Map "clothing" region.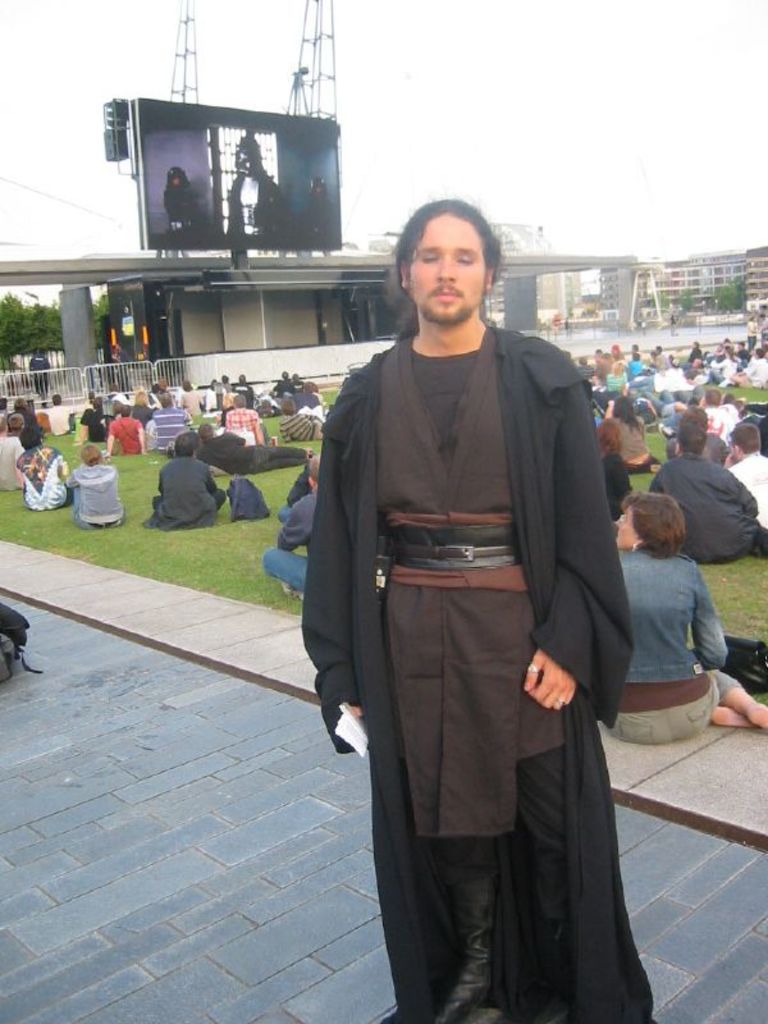
Mapped to x1=228 y1=399 x2=259 y2=436.
